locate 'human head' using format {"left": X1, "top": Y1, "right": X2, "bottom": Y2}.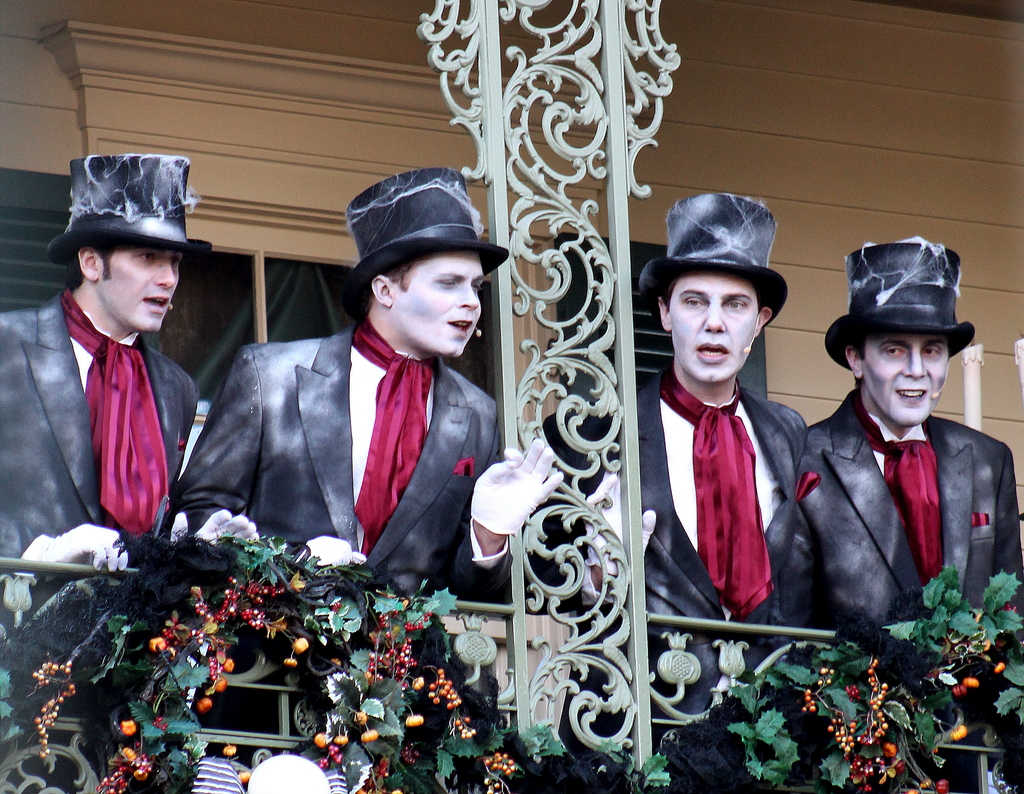
{"left": 634, "top": 186, "right": 787, "bottom": 383}.
